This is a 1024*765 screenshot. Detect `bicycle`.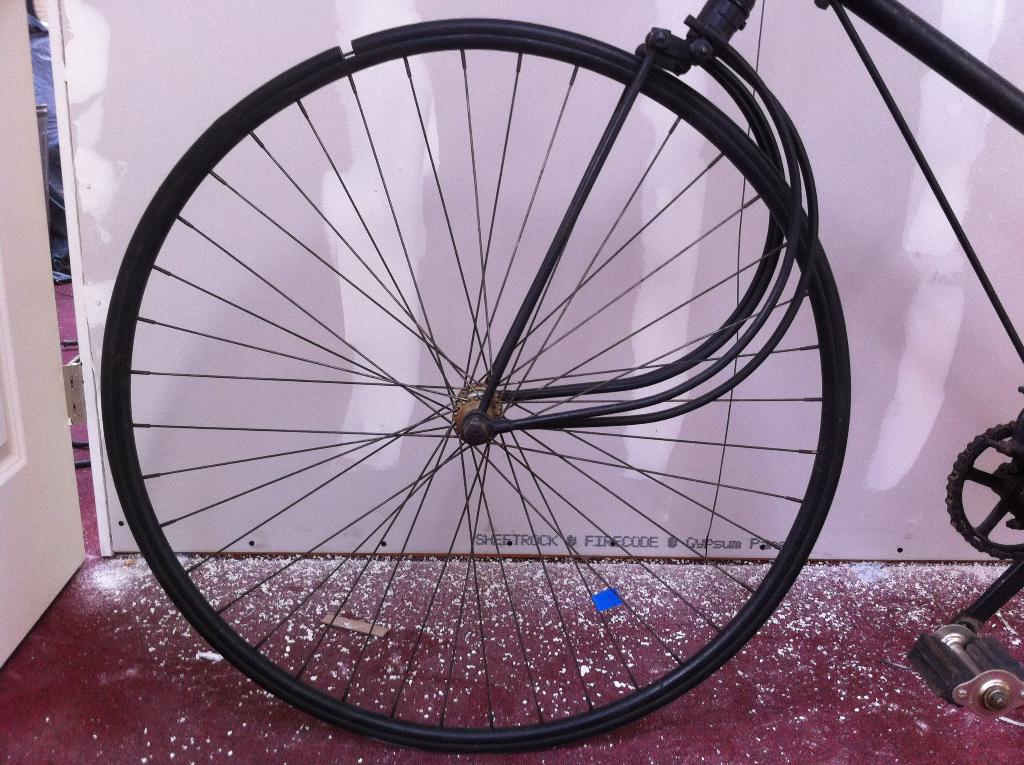
locate(100, 0, 1023, 750).
